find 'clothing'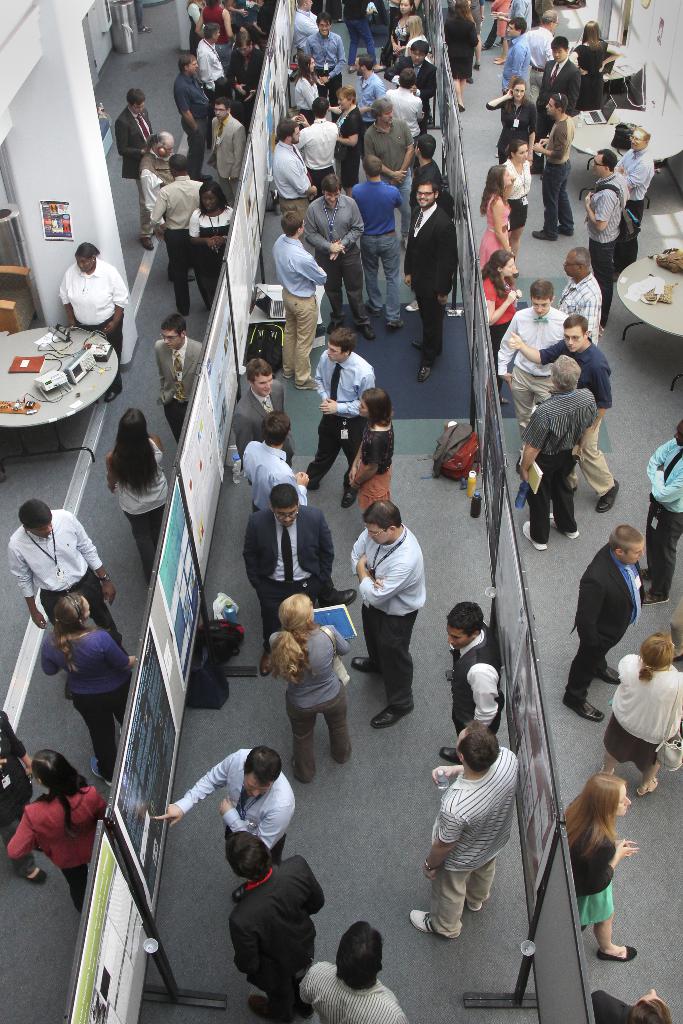
BBox(500, 42, 532, 93)
